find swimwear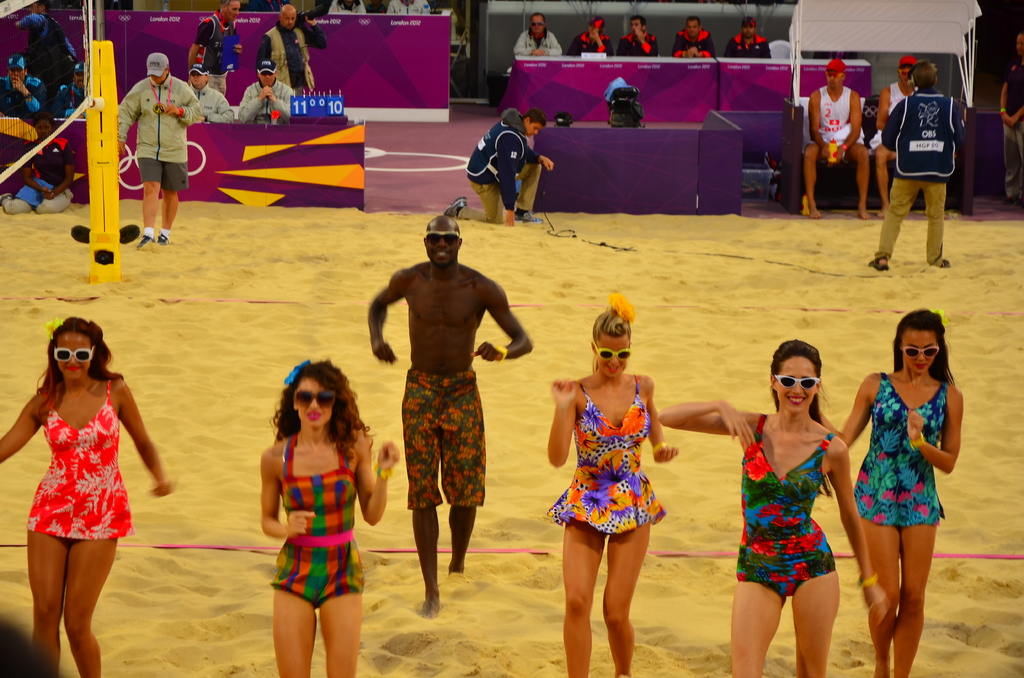
(x1=868, y1=78, x2=924, y2=149)
